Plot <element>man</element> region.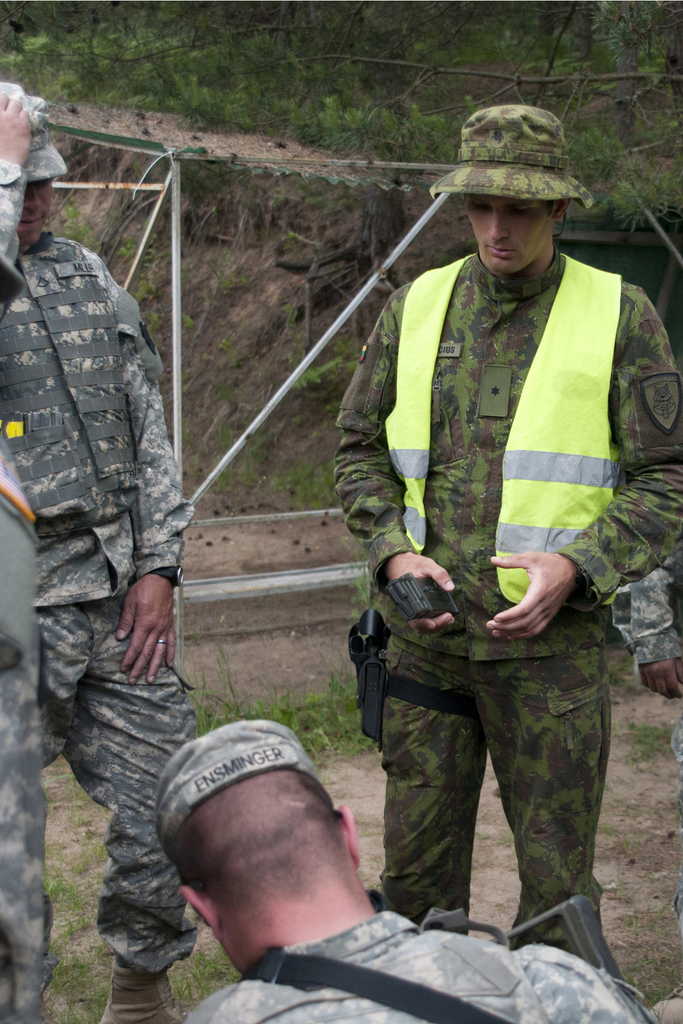
Plotted at (left=325, top=107, right=648, bottom=967).
